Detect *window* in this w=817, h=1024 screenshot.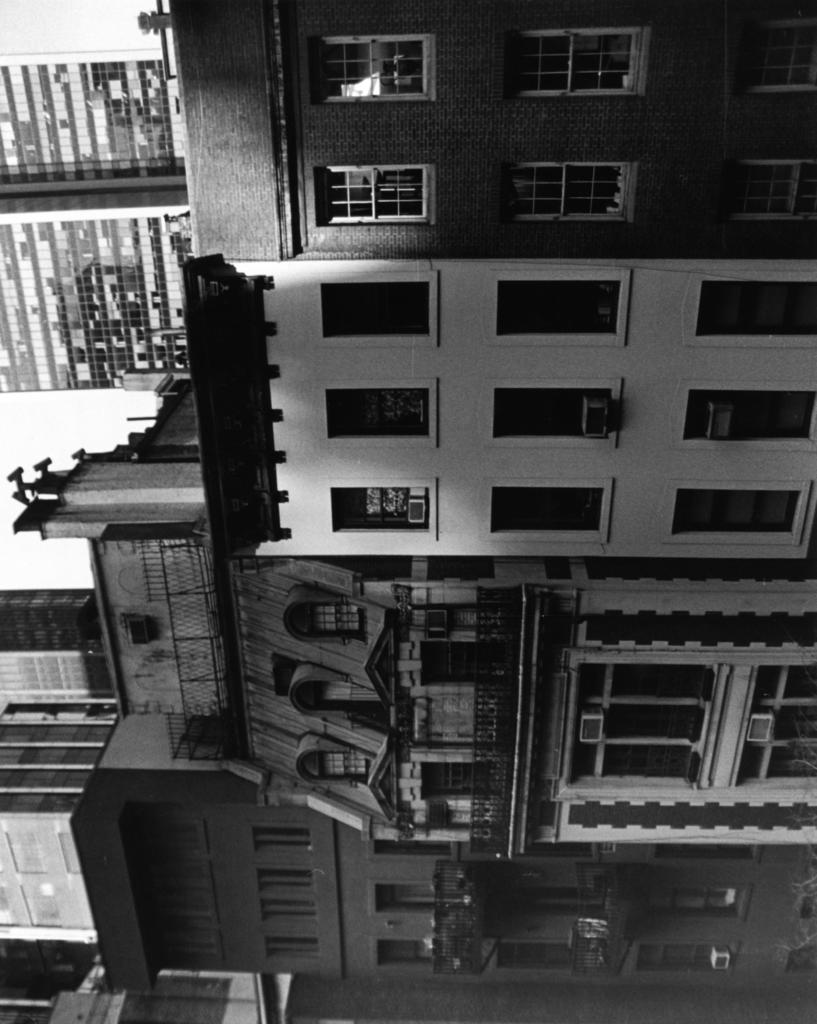
Detection: [x1=317, y1=285, x2=436, y2=340].
